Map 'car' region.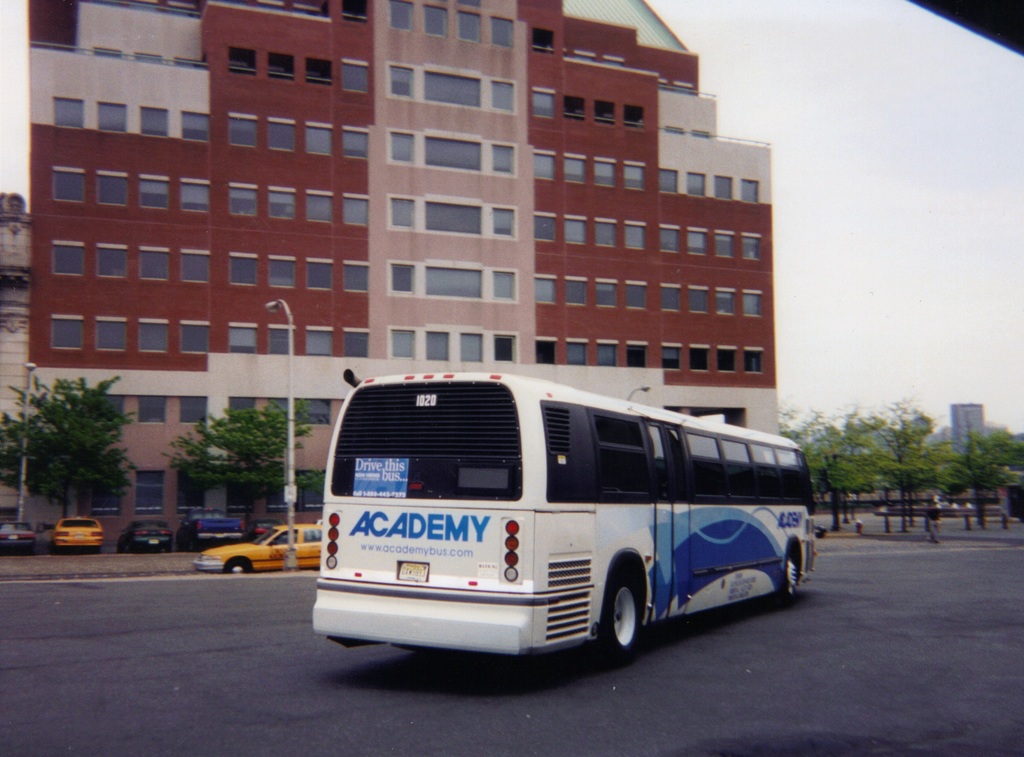
Mapped to 114 521 172 548.
